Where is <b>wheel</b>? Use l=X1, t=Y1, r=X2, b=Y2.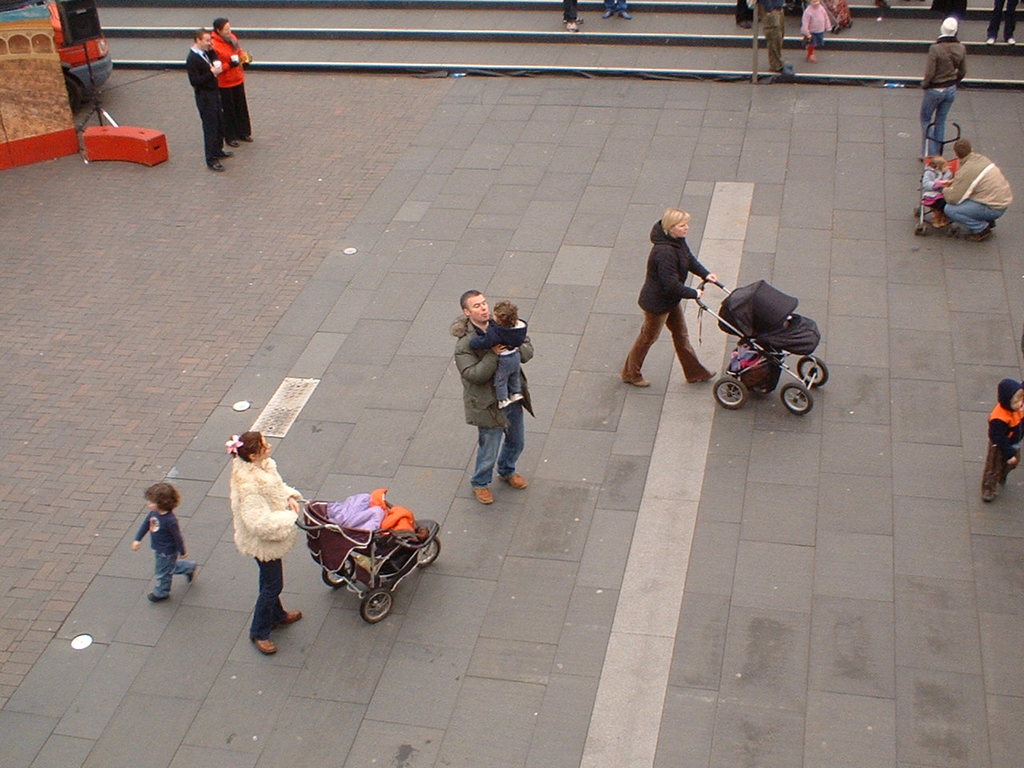
l=358, t=592, r=392, b=622.
